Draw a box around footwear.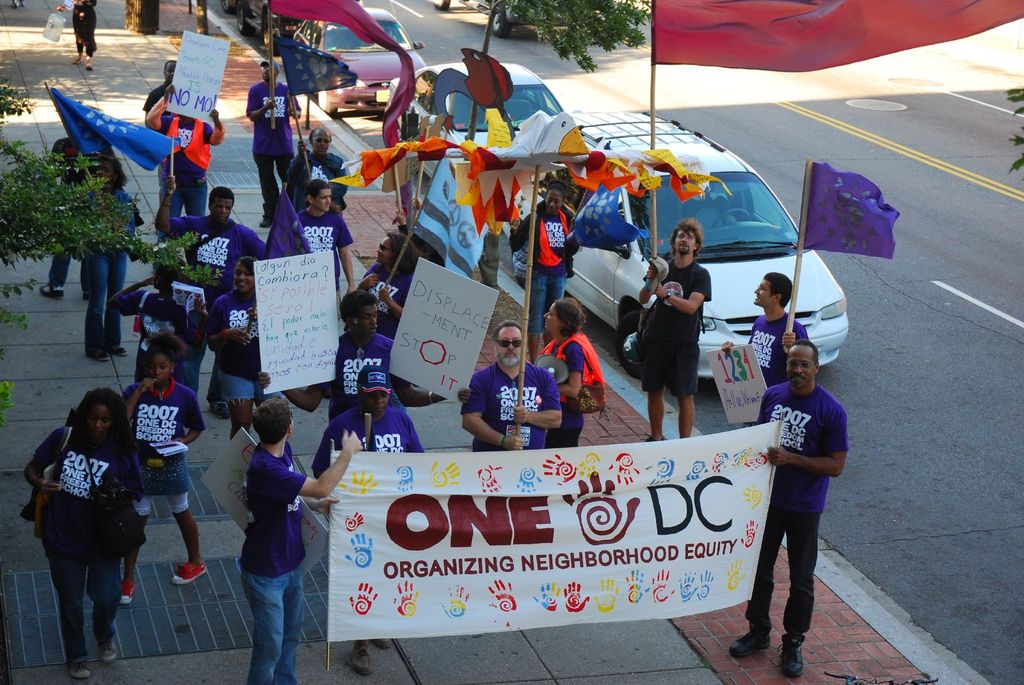
box=[94, 350, 109, 365].
